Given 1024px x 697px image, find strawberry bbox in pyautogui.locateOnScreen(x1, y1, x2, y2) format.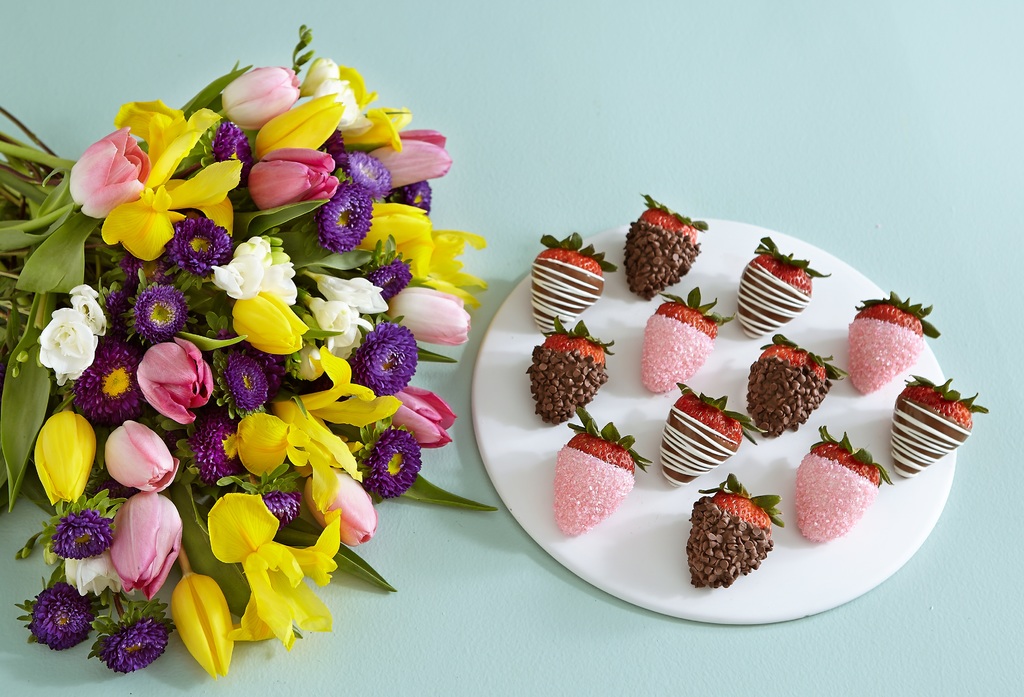
pyautogui.locateOnScreen(638, 280, 735, 397).
